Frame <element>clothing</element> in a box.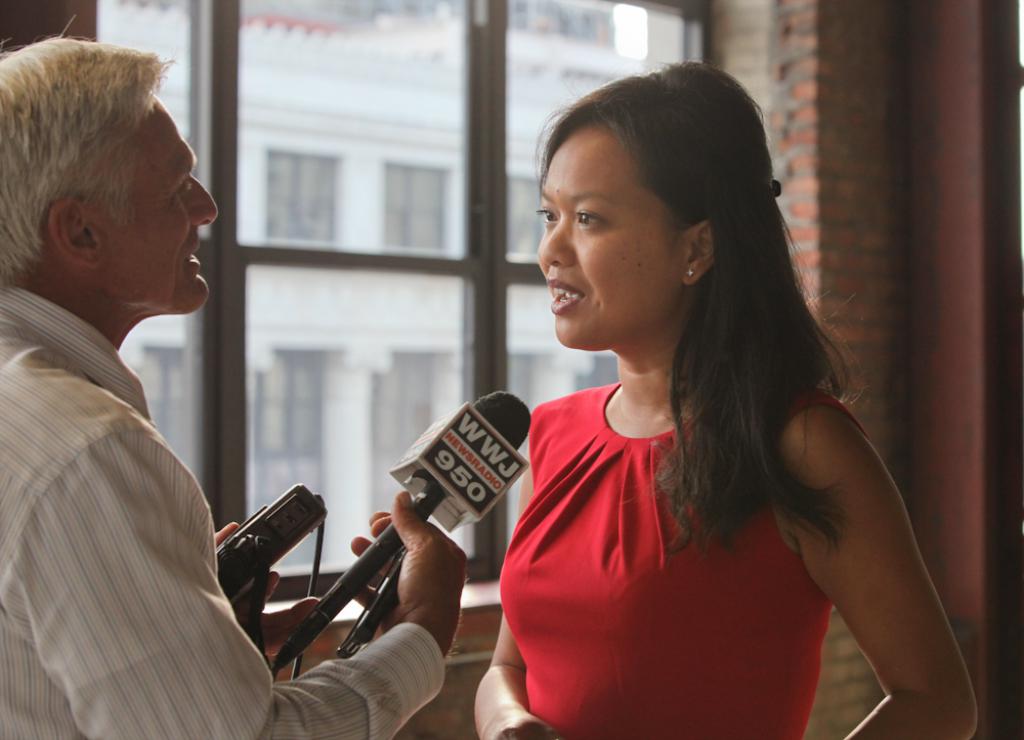
box(496, 380, 829, 739).
